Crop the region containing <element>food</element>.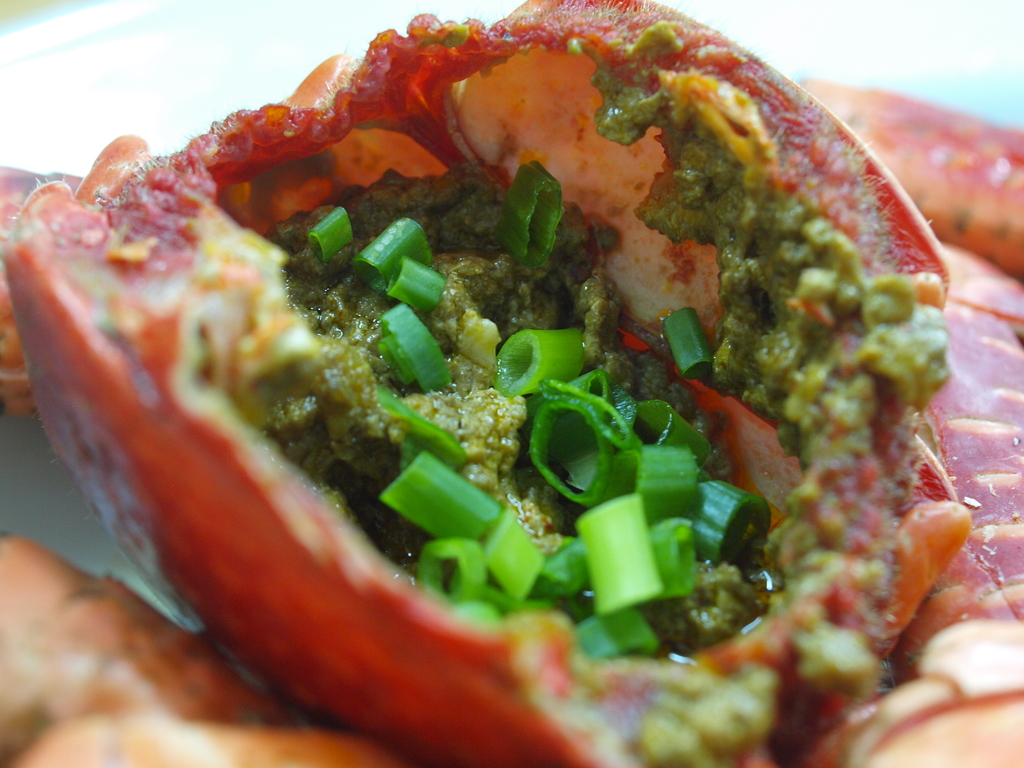
Crop region: 0/719/966/767.
